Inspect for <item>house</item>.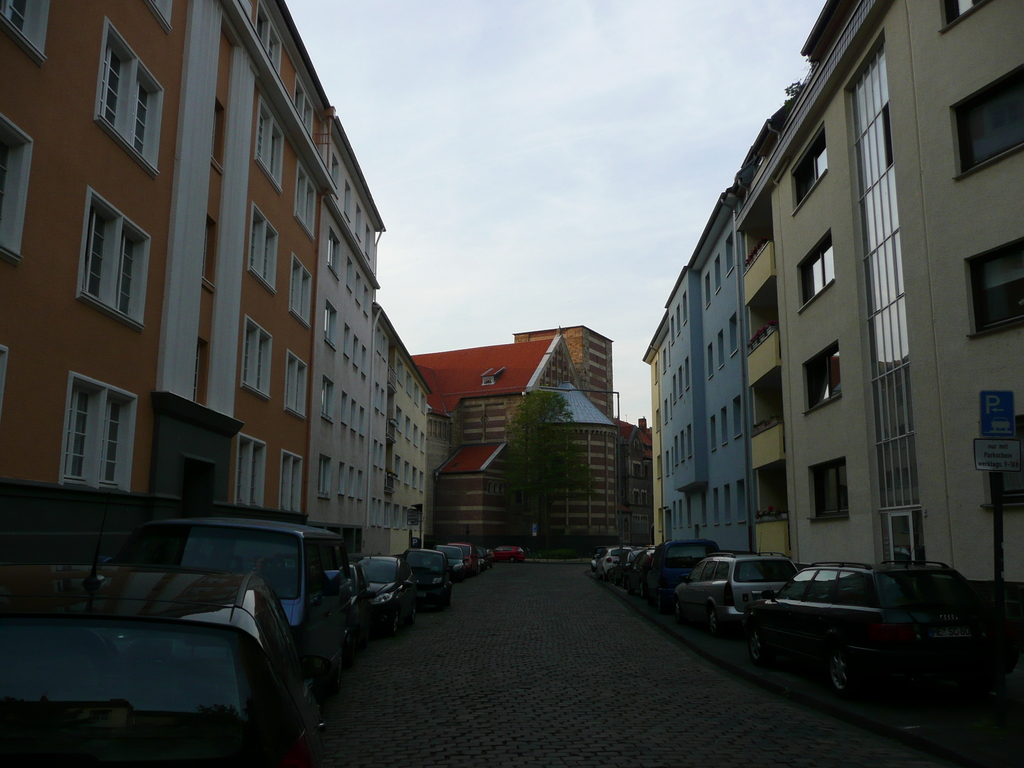
Inspection: bbox=[725, 0, 1023, 597].
